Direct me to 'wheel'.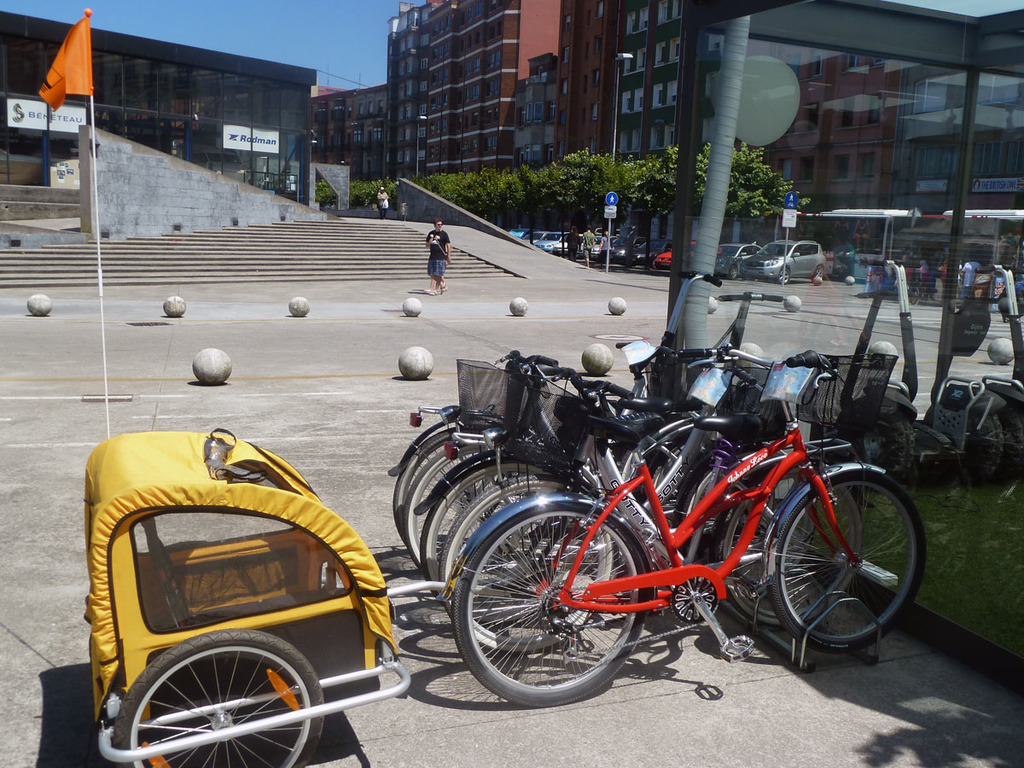
Direction: left=644, top=433, right=709, bottom=500.
